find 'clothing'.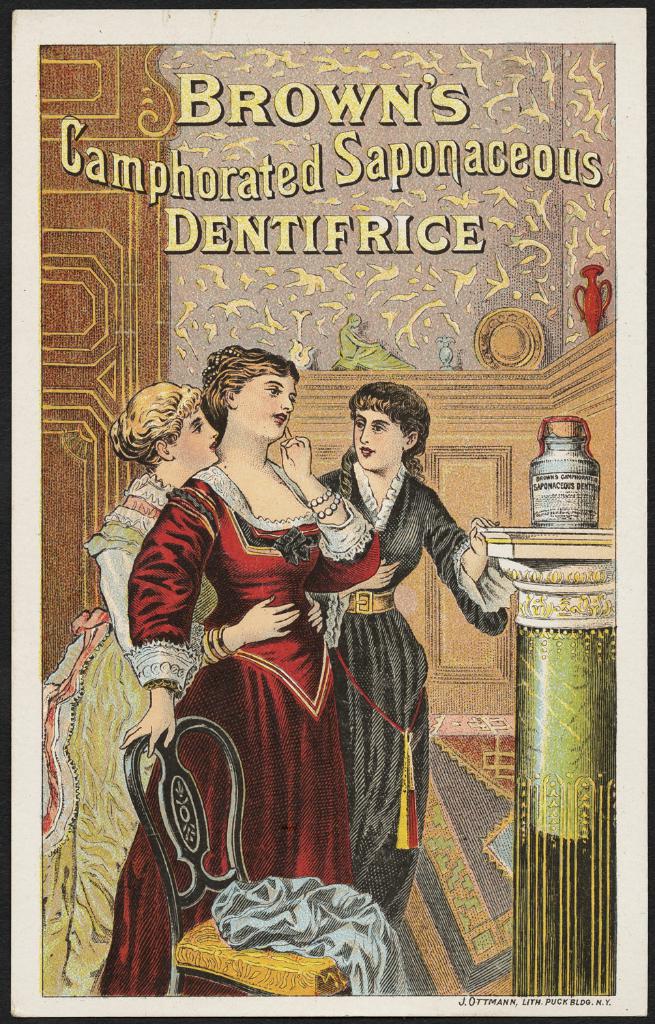
select_region(39, 461, 227, 1013).
